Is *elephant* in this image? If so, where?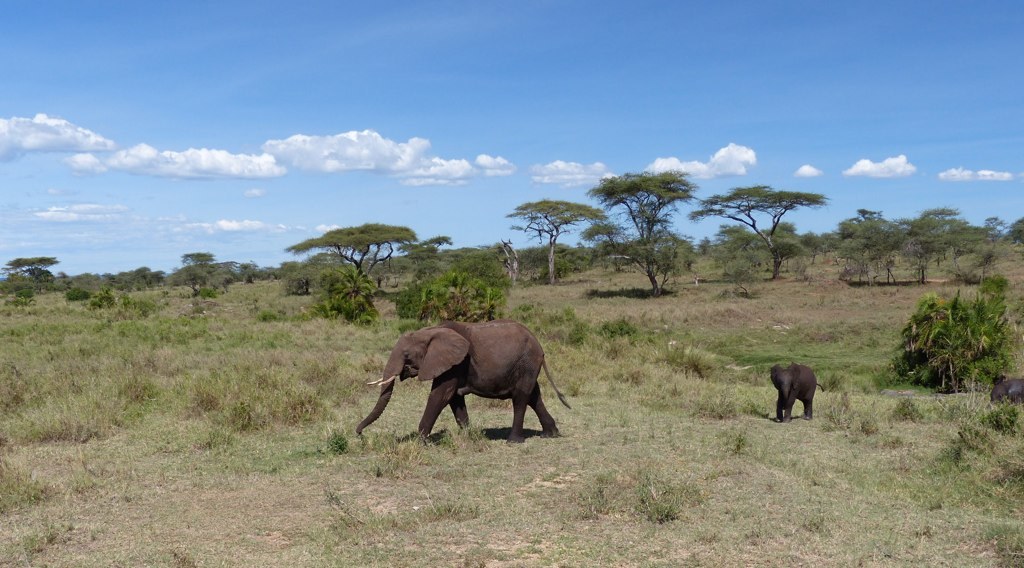
Yes, at region(771, 357, 828, 420).
